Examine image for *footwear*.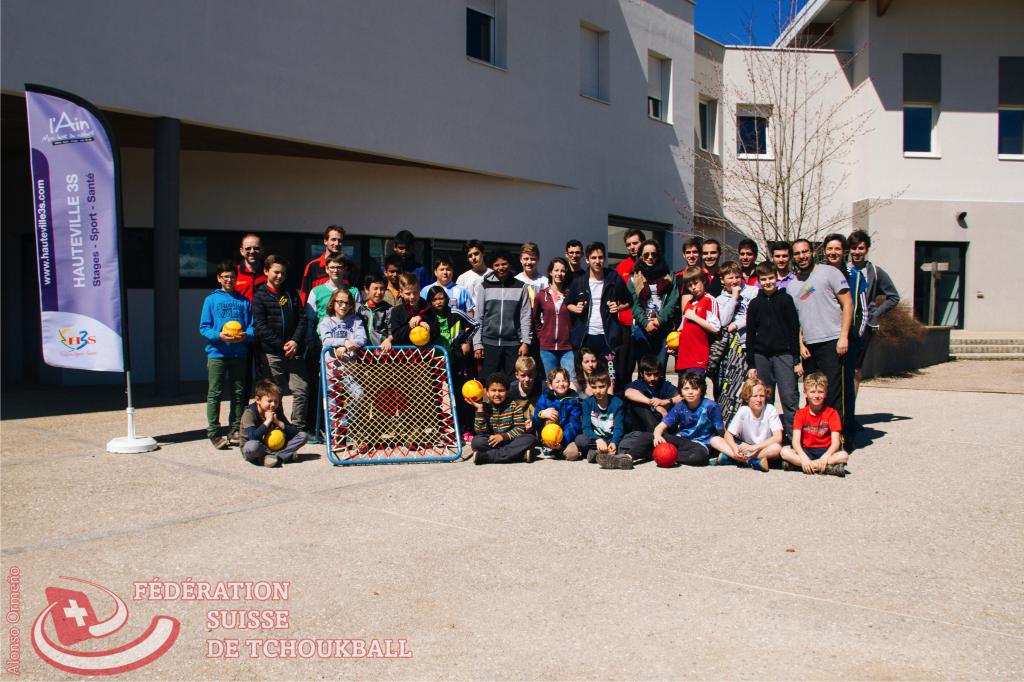
Examination result: bbox=[716, 452, 730, 464].
